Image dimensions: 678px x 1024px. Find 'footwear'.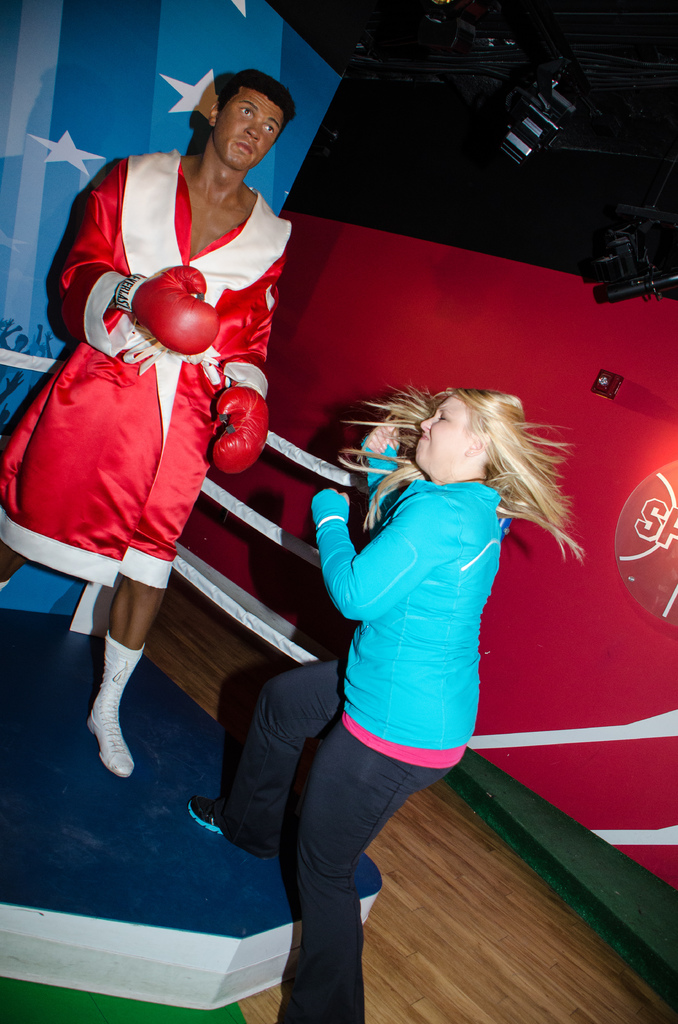
[186, 796, 223, 836].
